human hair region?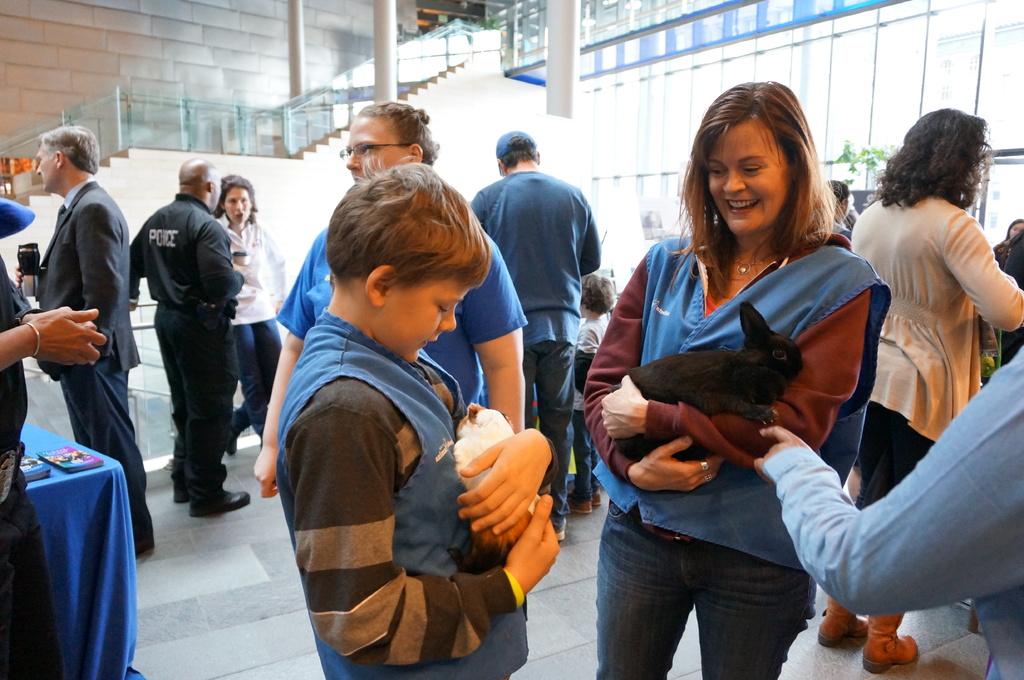
662/74/860/248
